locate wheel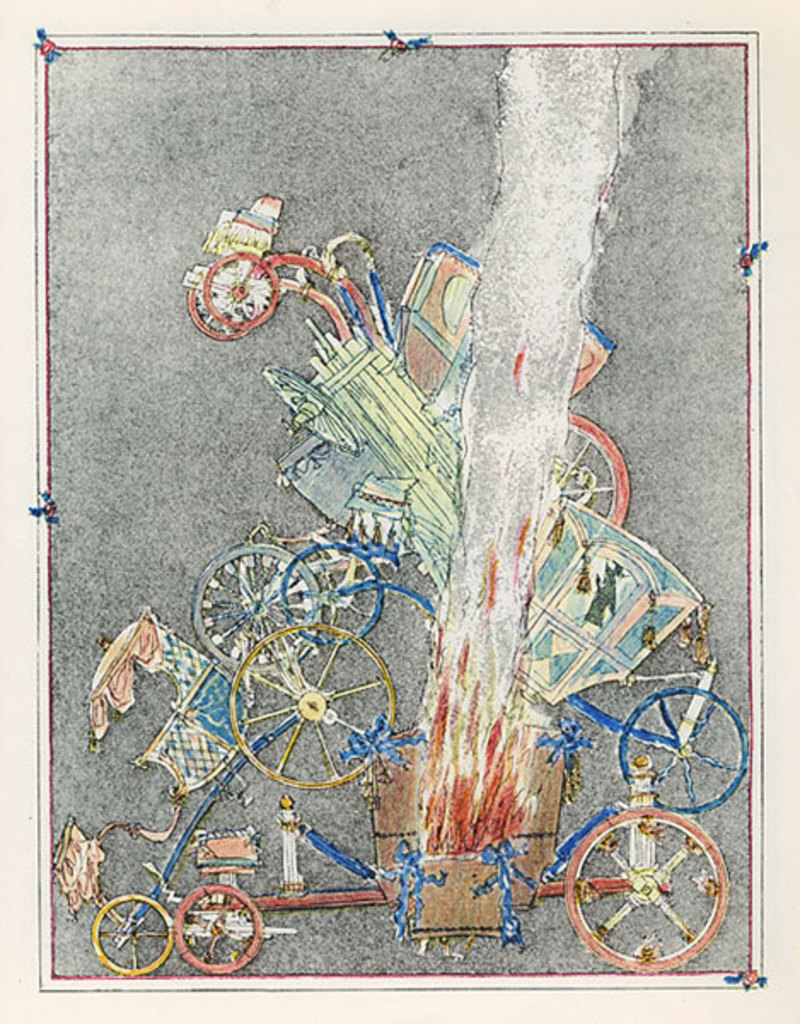
(174,889,258,961)
